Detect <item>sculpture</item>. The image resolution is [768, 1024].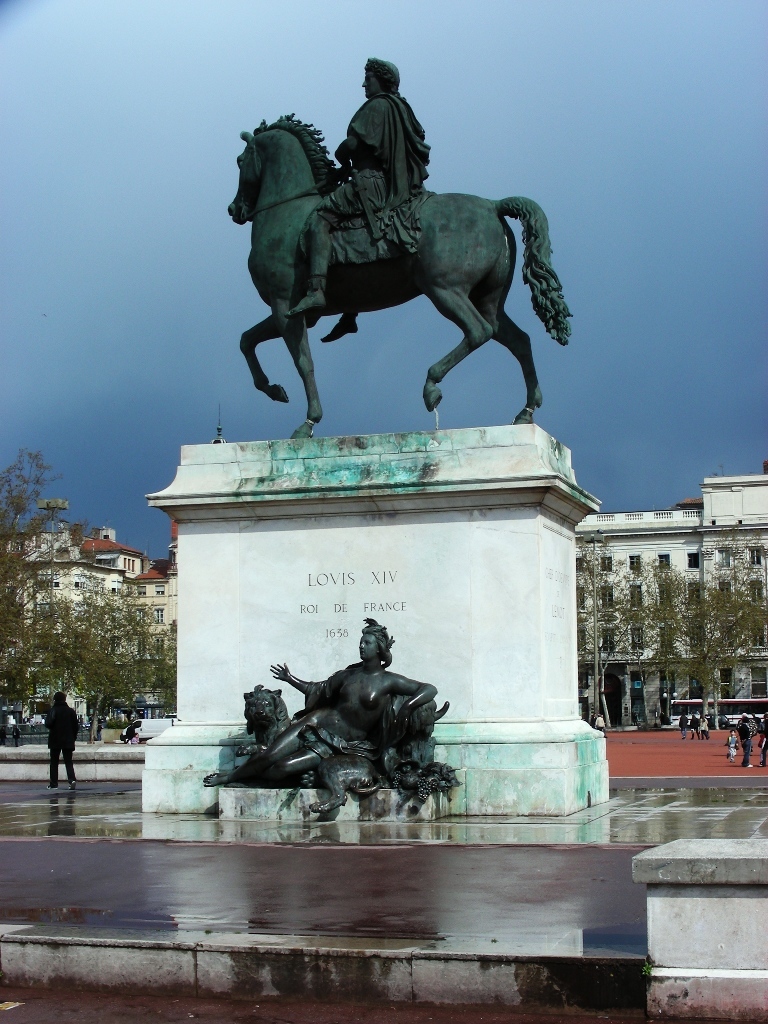
Rect(228, 58, 579, 436).
